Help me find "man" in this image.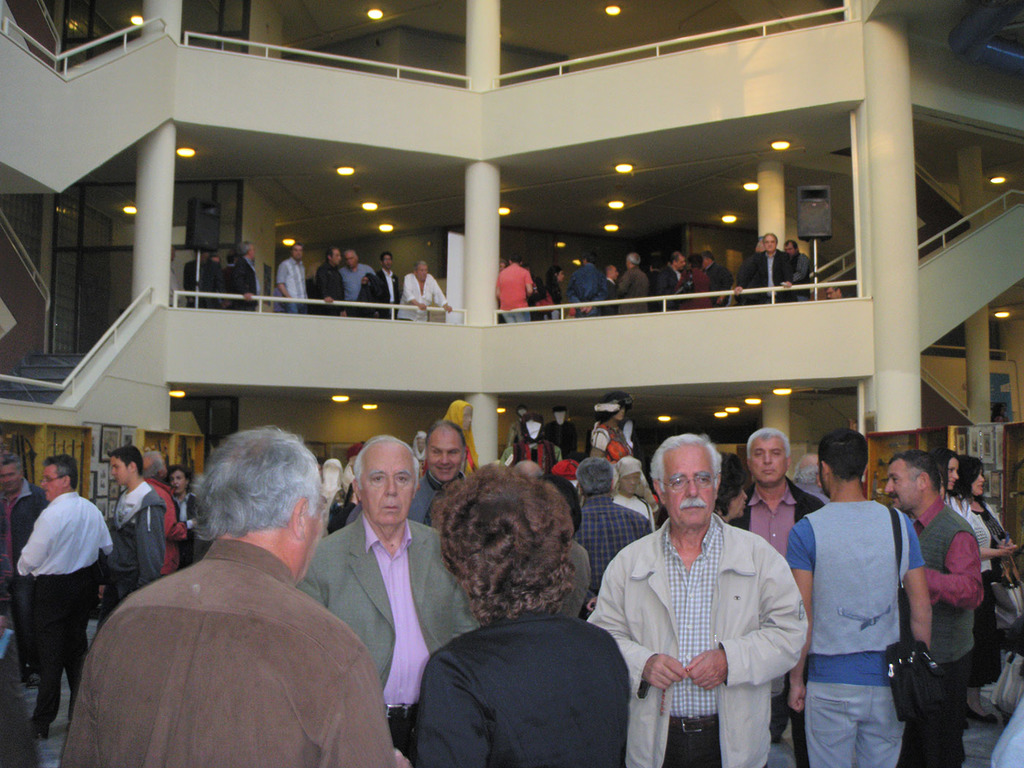
Found it: (696,249,734,306).
